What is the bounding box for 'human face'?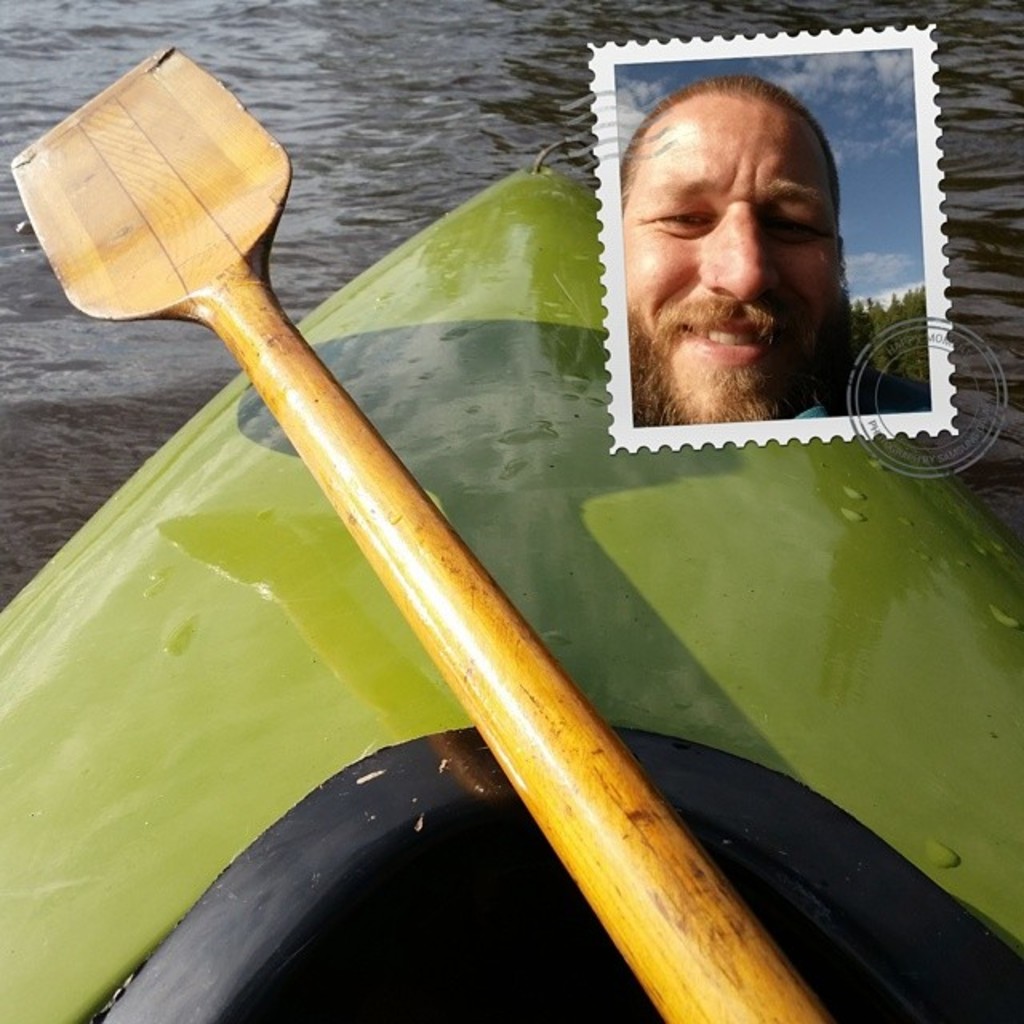
622/98/843/419.
